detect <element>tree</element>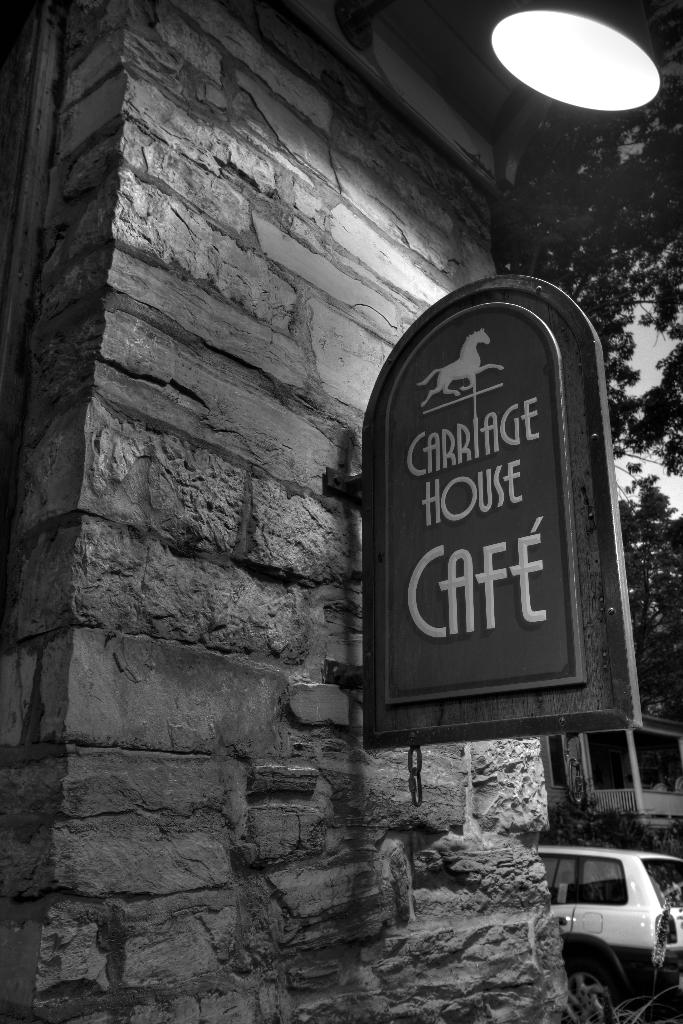
locate(493, 0, 682, 781)
